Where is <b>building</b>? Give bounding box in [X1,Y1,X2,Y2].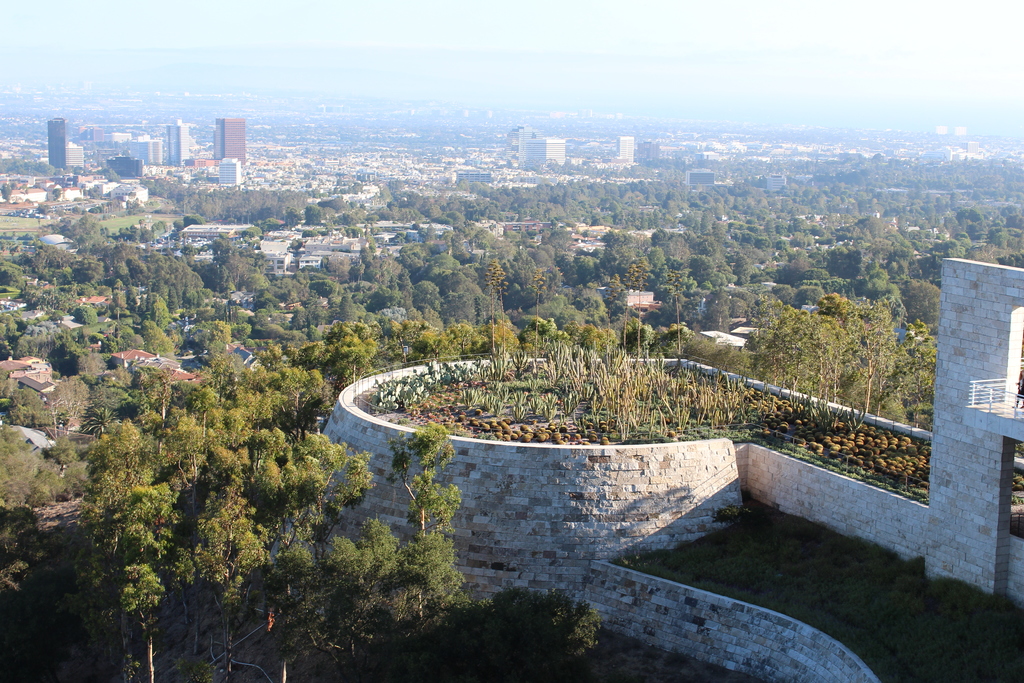
[49,122,85,169].
